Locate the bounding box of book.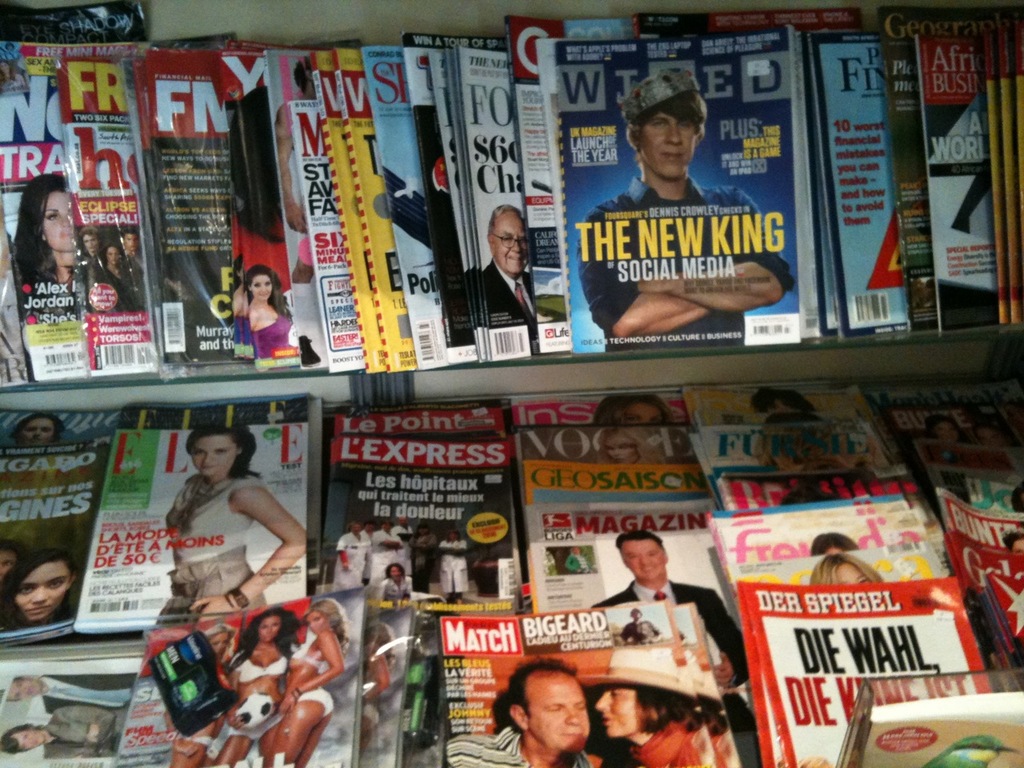
Bounding box: x1=892 y1=7 x2=1005 y2=319.
